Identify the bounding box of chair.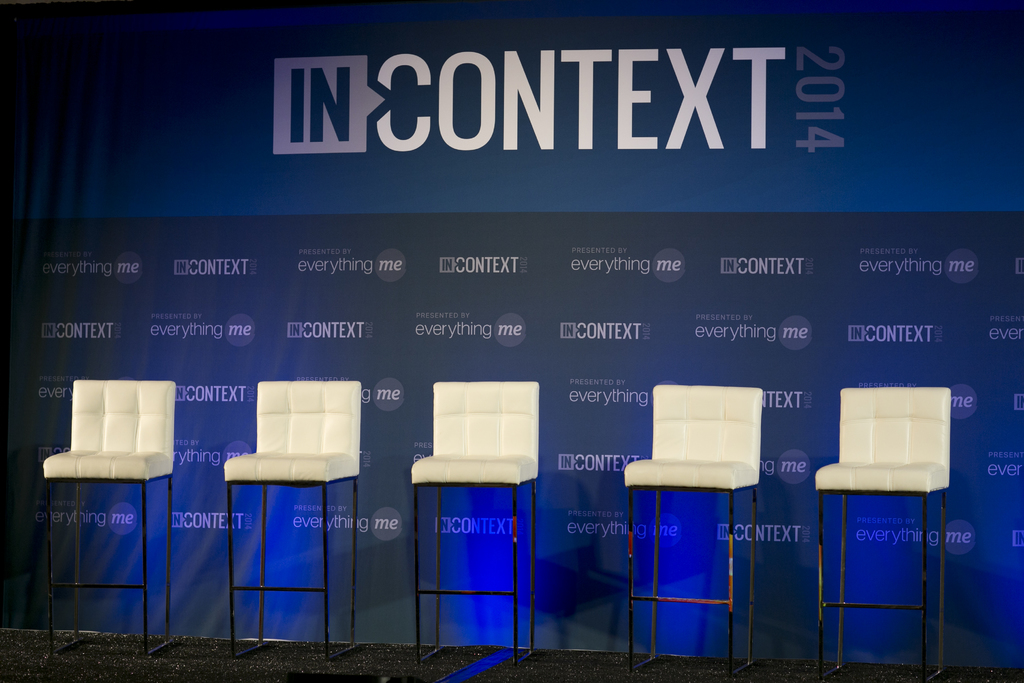
{"x1": 411, "y1": 383, "x2": 541, "y2": 673}.
